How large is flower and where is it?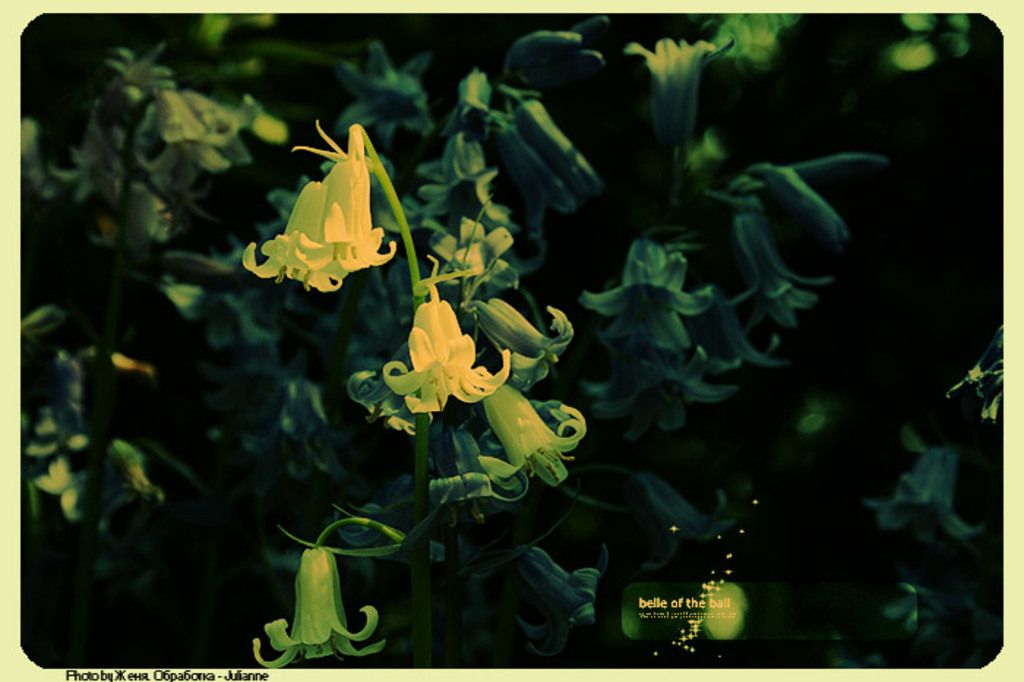
Bounding box: 253,116,396,307.
